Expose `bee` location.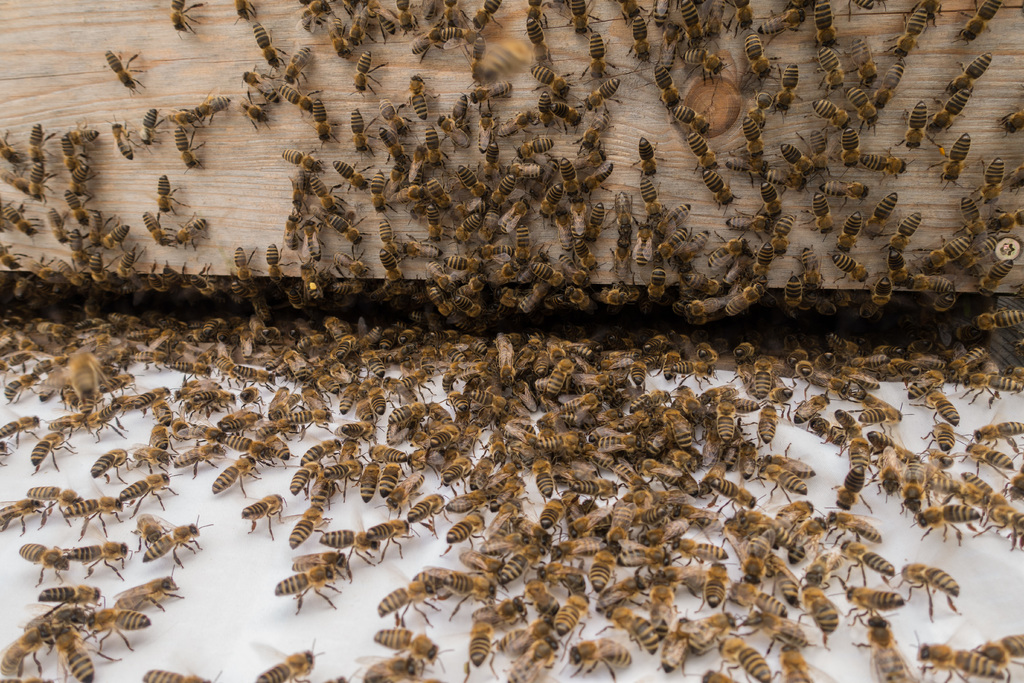
Exposed at x1=840, y1=125, x2=862, y2=172.
